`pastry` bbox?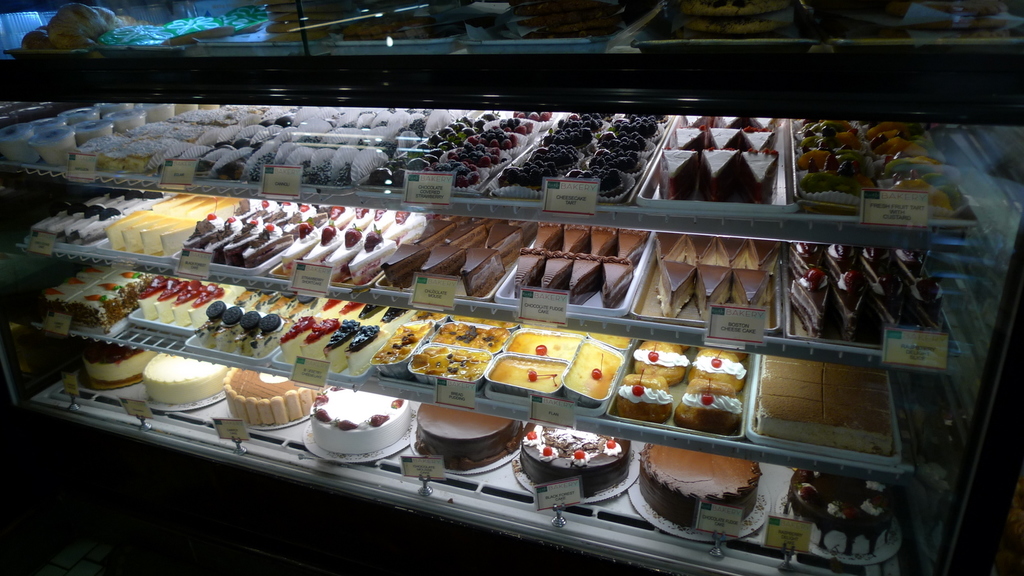
205,372,305,430
